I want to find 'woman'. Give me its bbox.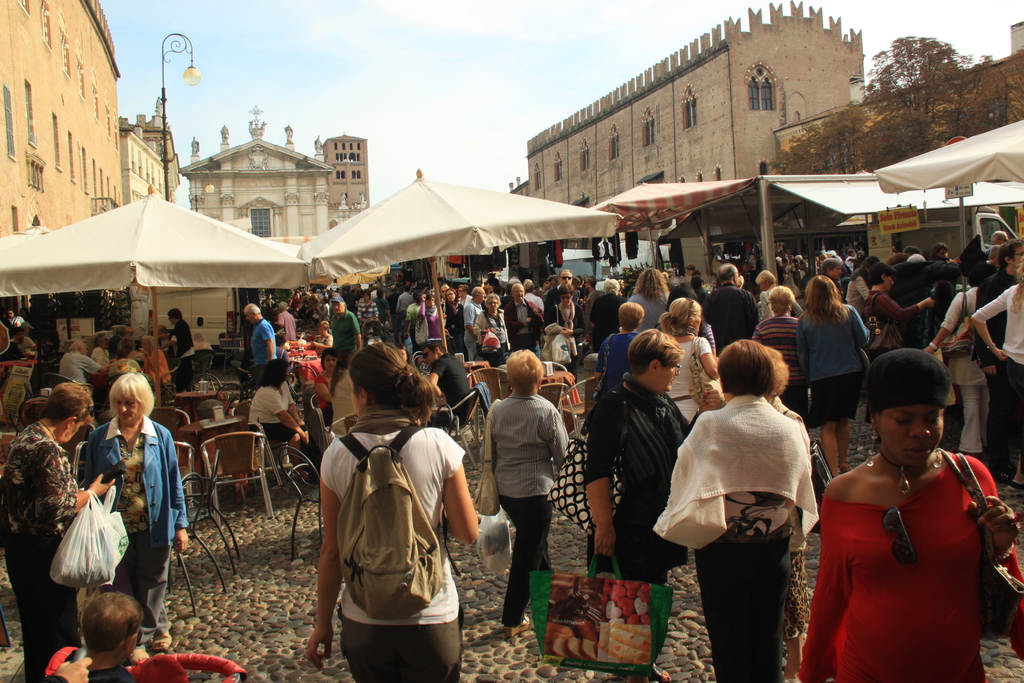
select_region(438, 288, 466, 361).
